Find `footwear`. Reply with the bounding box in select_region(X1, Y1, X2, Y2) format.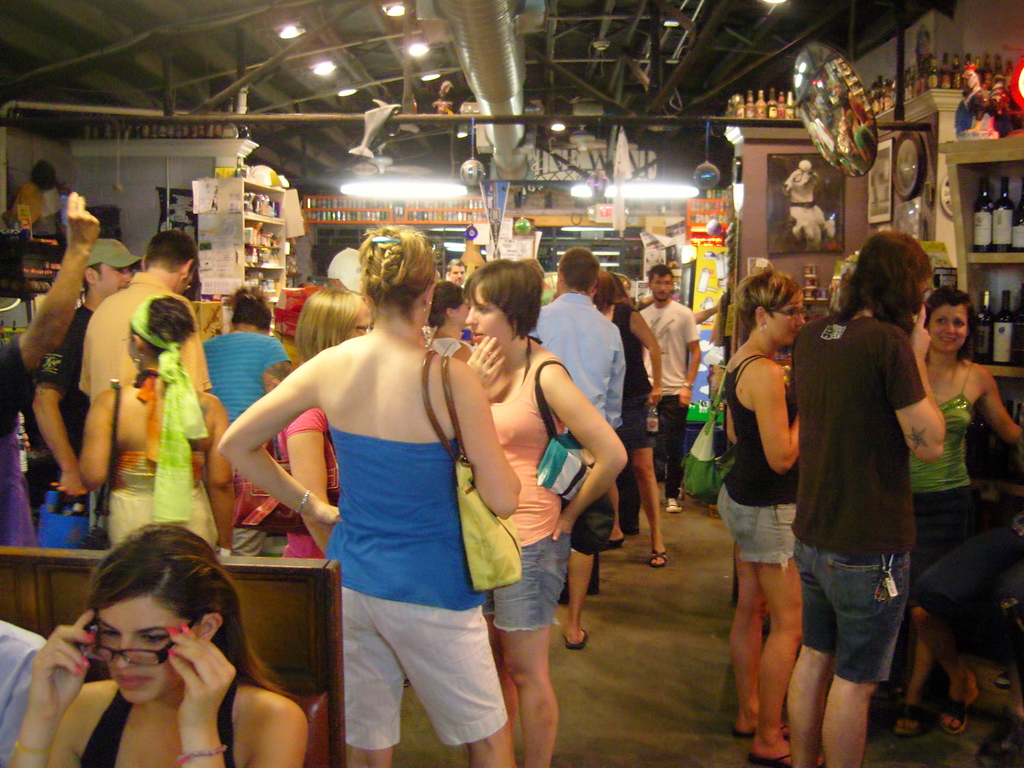
select_region(898, 701, 929, 739).
